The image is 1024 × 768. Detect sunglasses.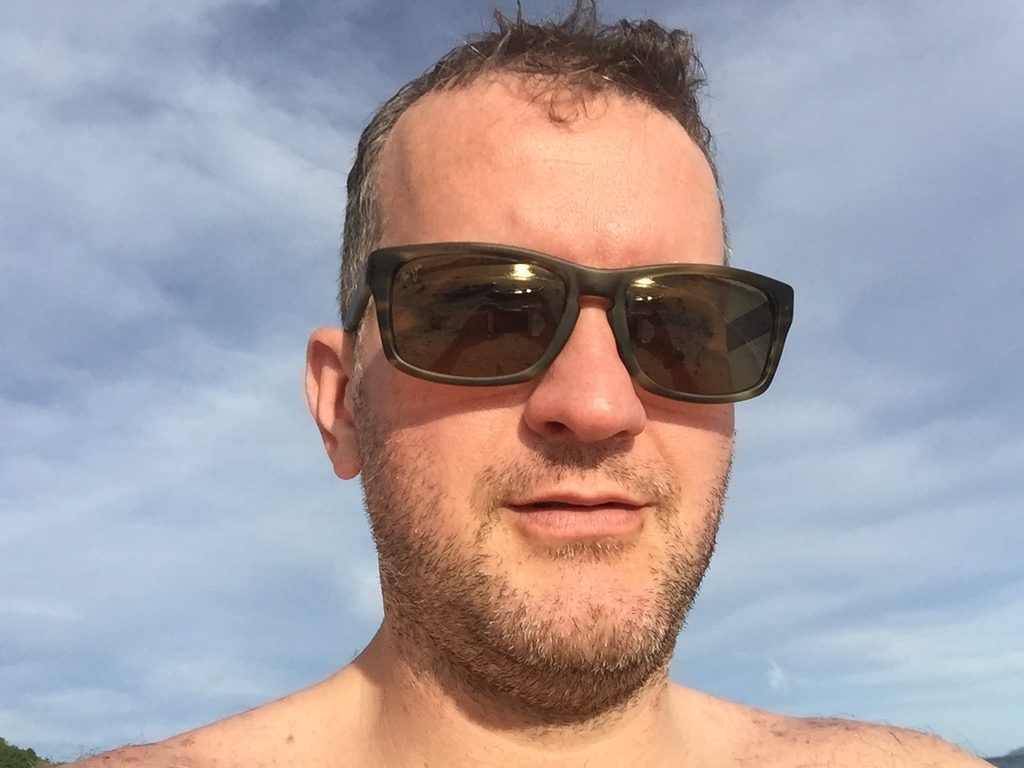
Detection: {"left": 343, "top": 241, "right": 797, "bottom": 403}.
